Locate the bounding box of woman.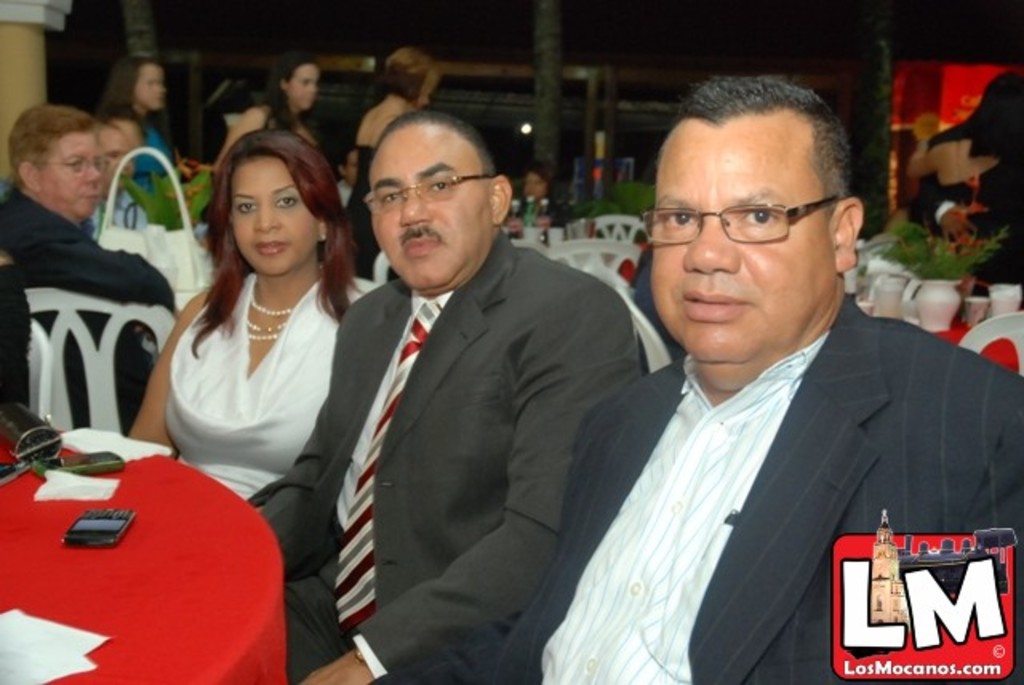
Bounding box: {"left": 208, "top": 54, "right": 314, "bottom": 176}.
